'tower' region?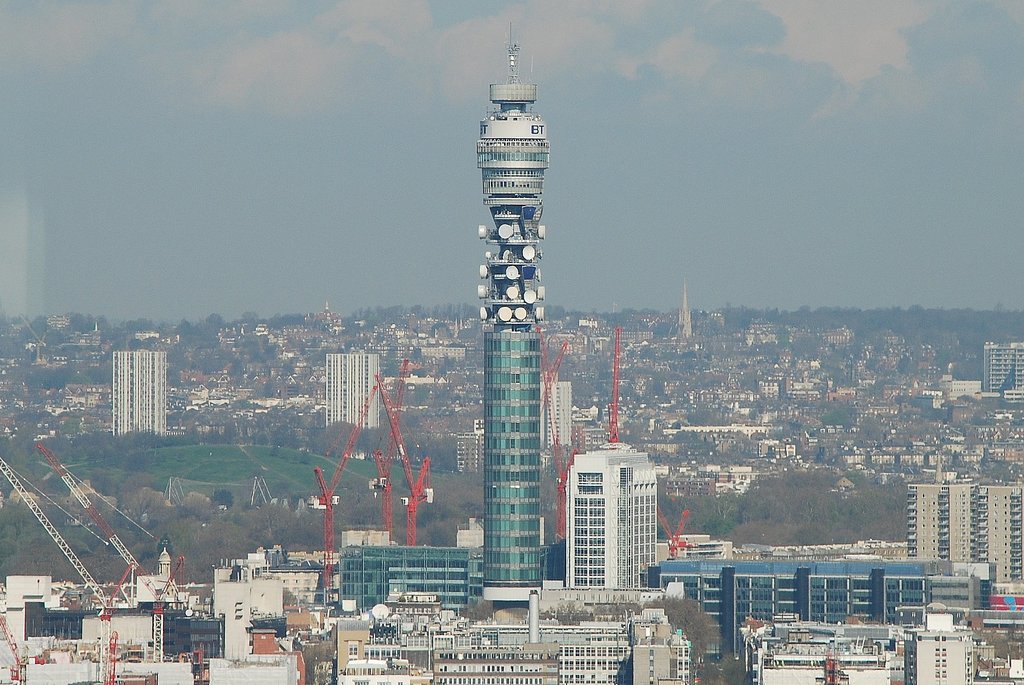
crop(317, 341, 381, 440)
